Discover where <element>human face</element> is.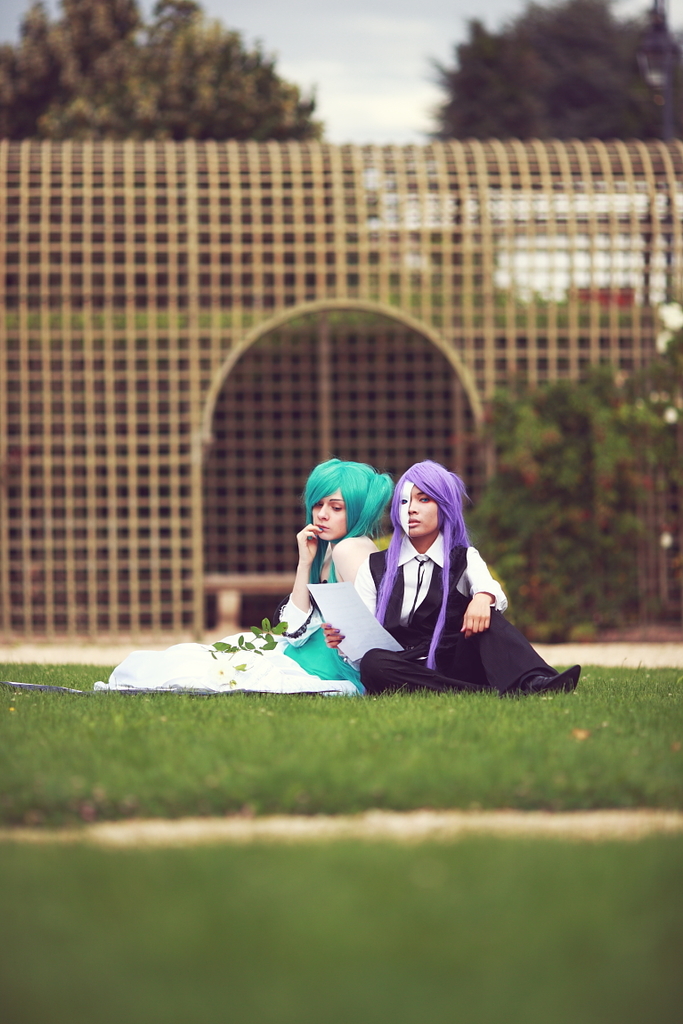
Discovered at (left=400, top=480, right=439, bottom=533).
